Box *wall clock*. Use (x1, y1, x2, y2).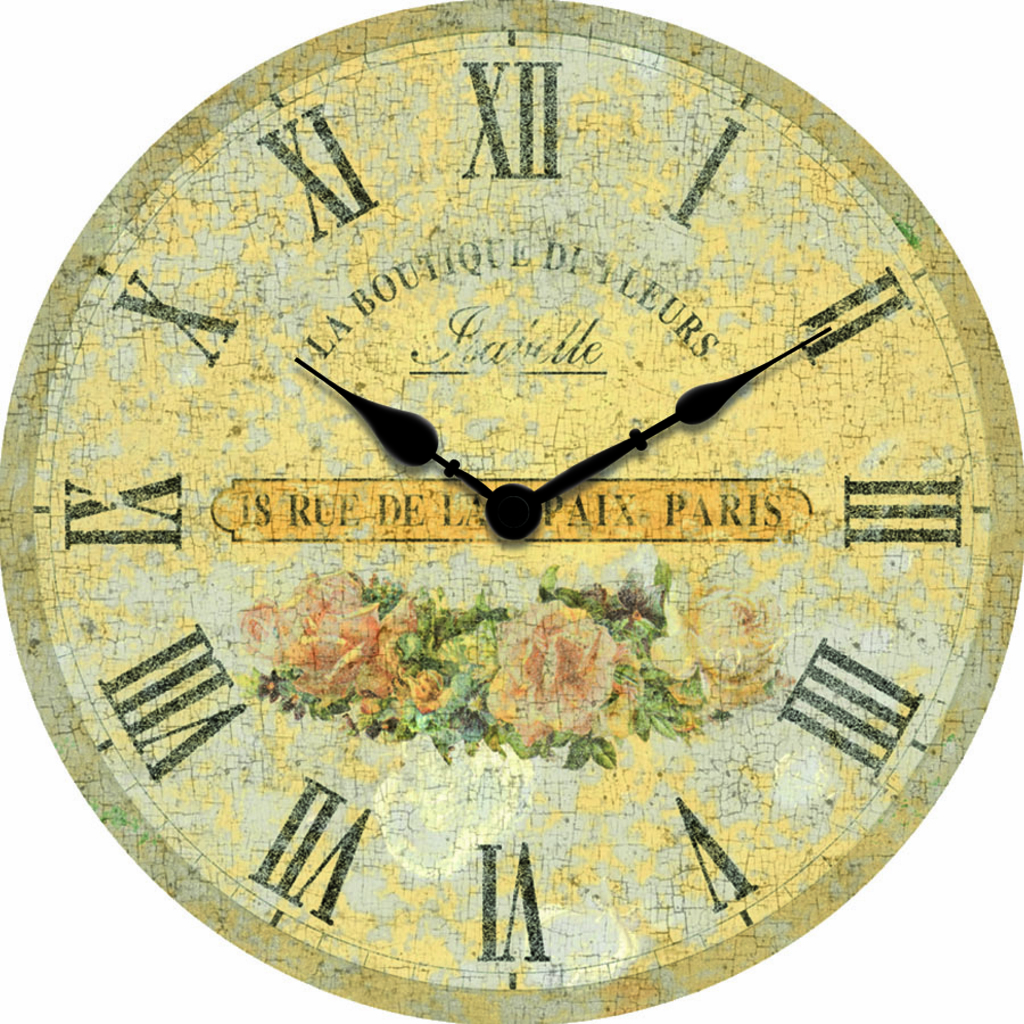
(13, 65, 1009, 993).
